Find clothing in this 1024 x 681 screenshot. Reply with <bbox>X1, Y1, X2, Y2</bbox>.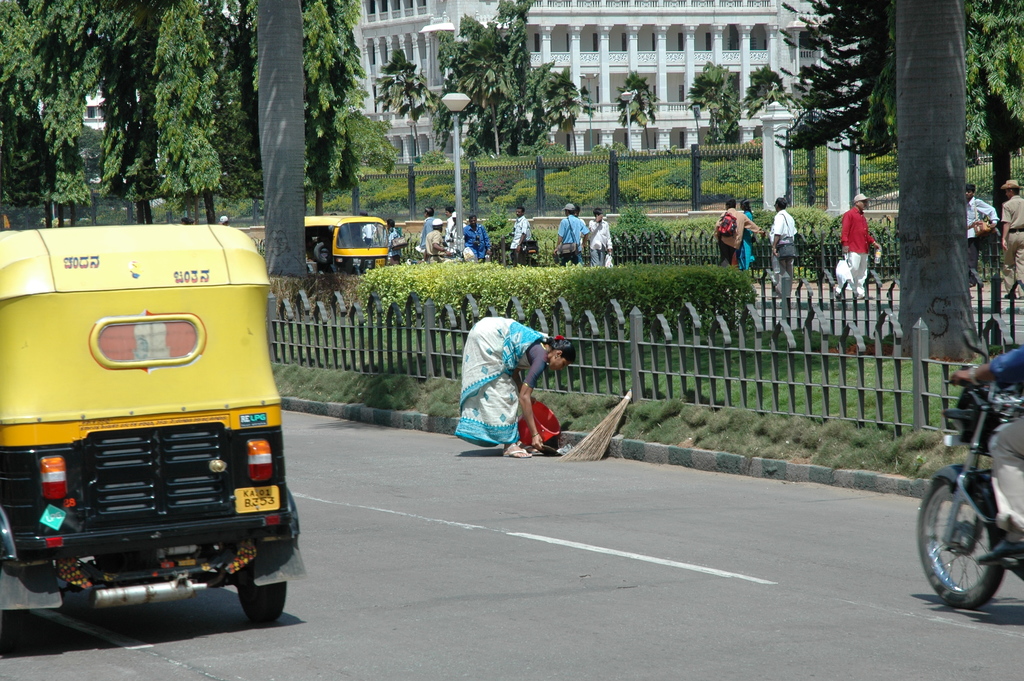
<bbox>508, 220, 527, 251</bbox>.
